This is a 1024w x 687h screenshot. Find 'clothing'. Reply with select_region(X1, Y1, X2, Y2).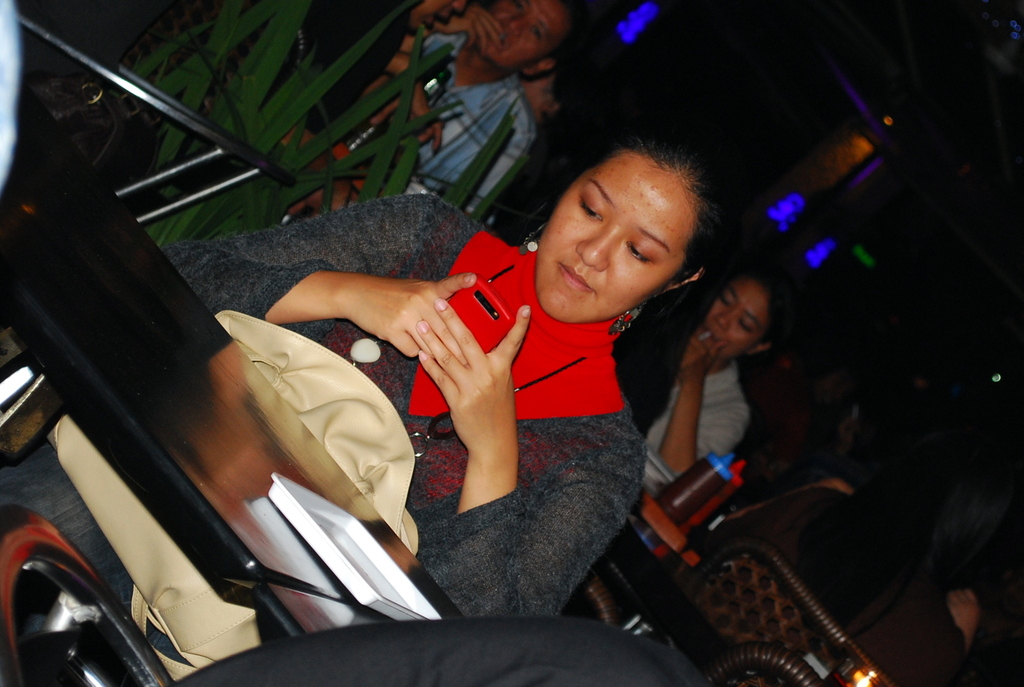
select_region(125, 166, 739, 647).
